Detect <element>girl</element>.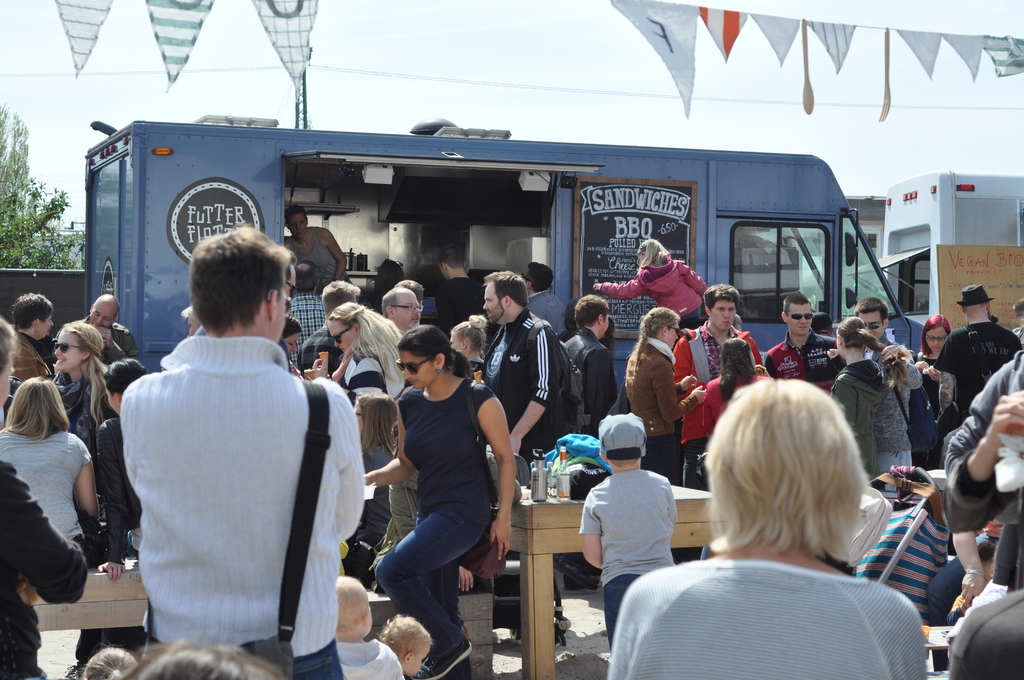
Detected at (x1=362, y1=324, x2=518, y2=679).
